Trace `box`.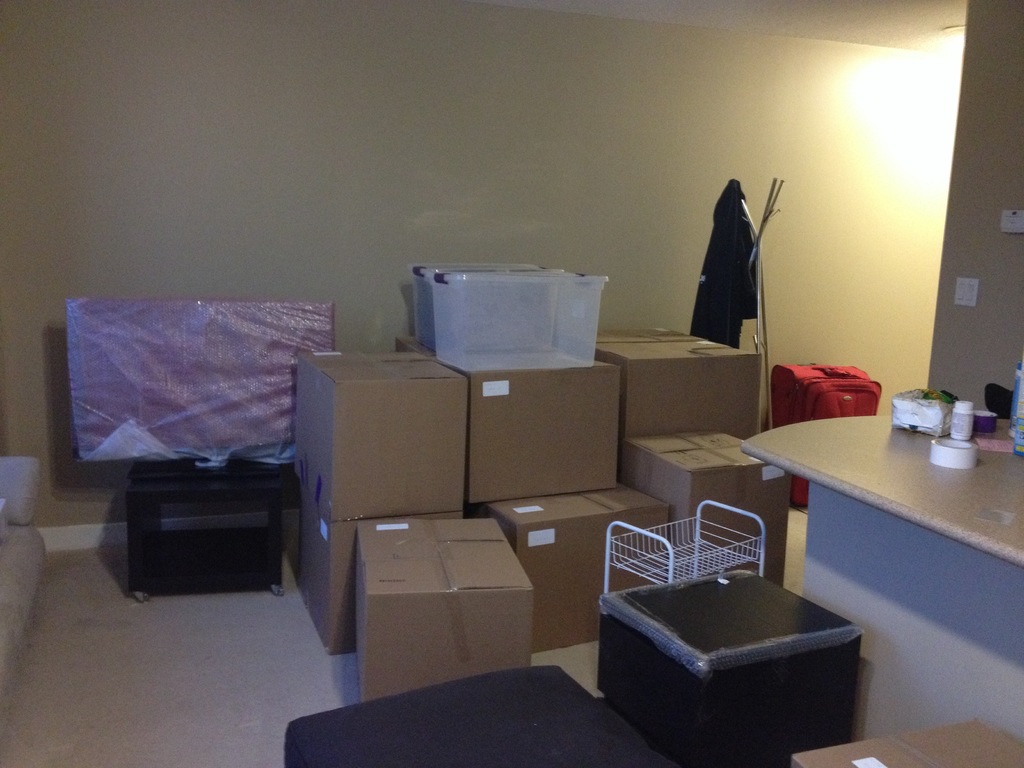
Traced to (left=480, top=480, right=675, bottom=648).
